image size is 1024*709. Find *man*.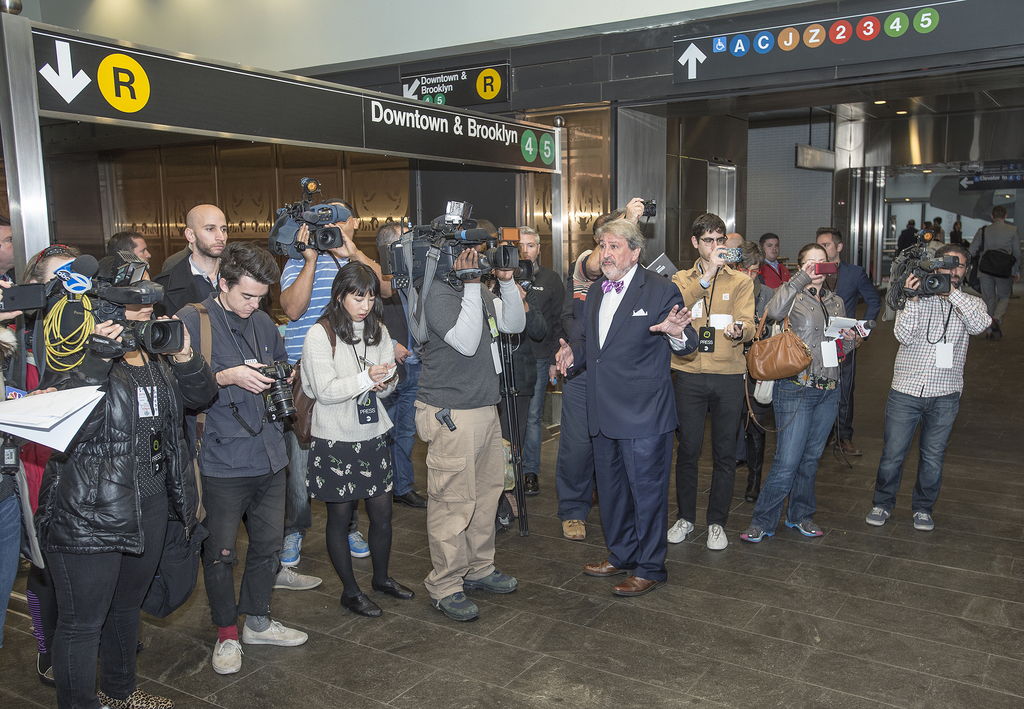
BBox(103, 225, 152, 274).
